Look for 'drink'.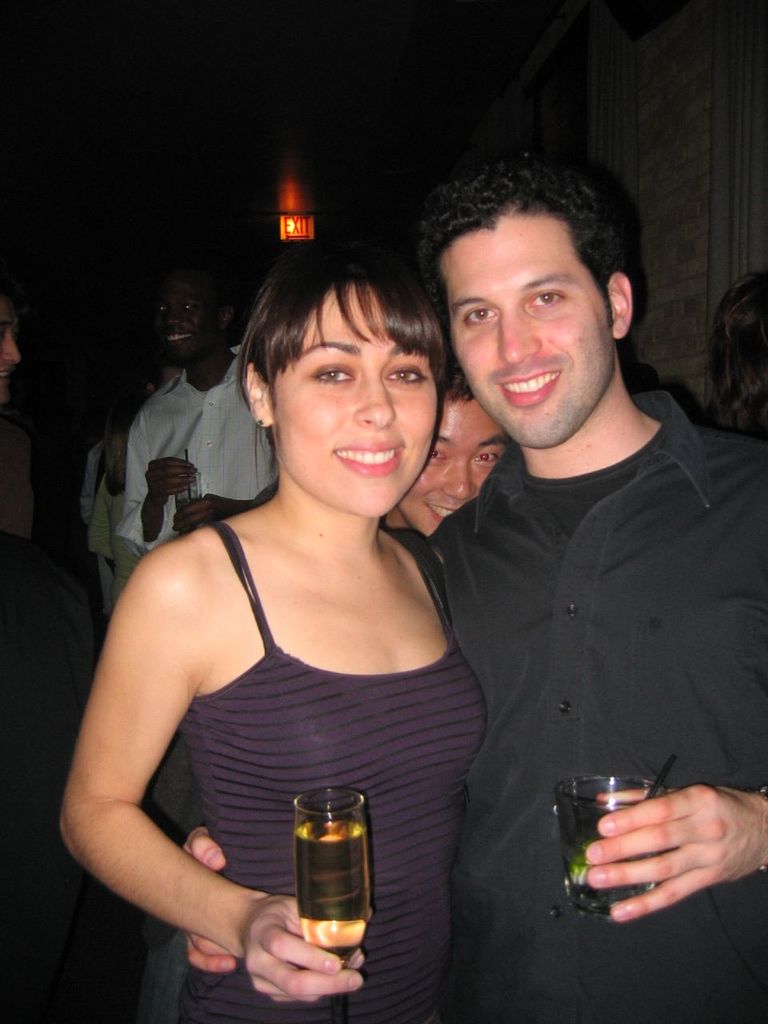
Found: (left=296, top=820, right=370, bottom=964).
